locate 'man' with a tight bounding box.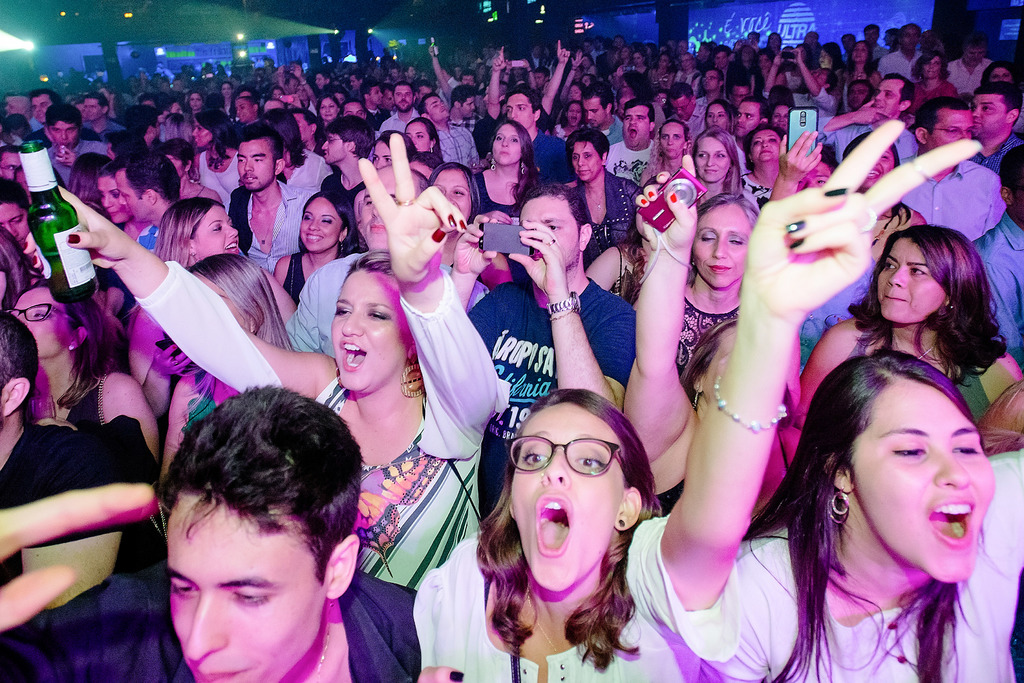
<box>901,95,1007,244</box>.
